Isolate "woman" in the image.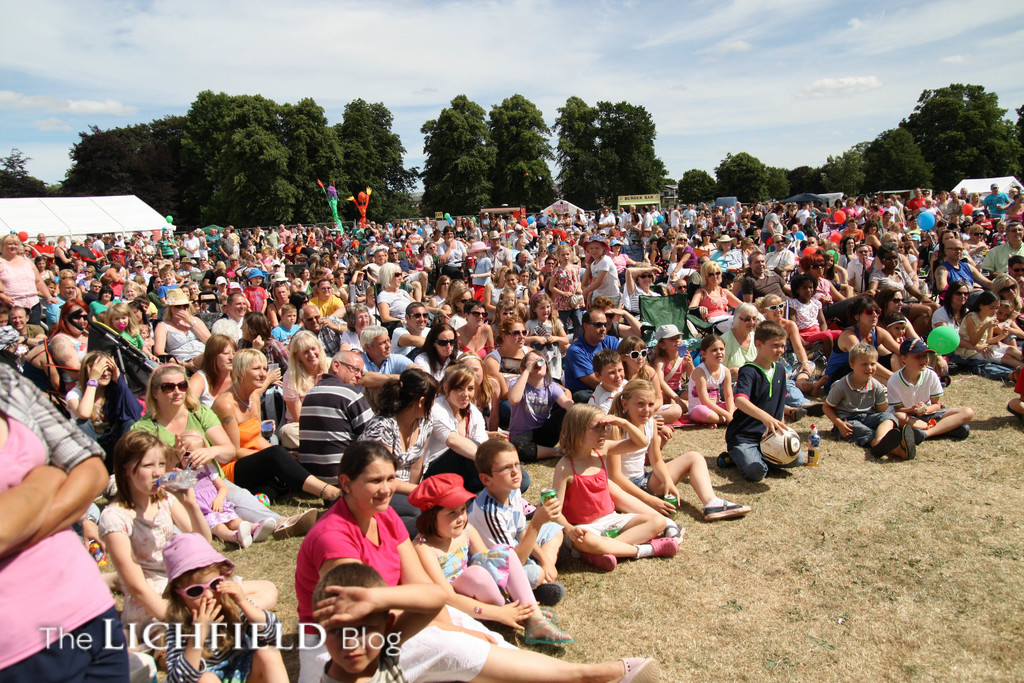
Isolated region: <region>276, 329, 334, 427</region>.
